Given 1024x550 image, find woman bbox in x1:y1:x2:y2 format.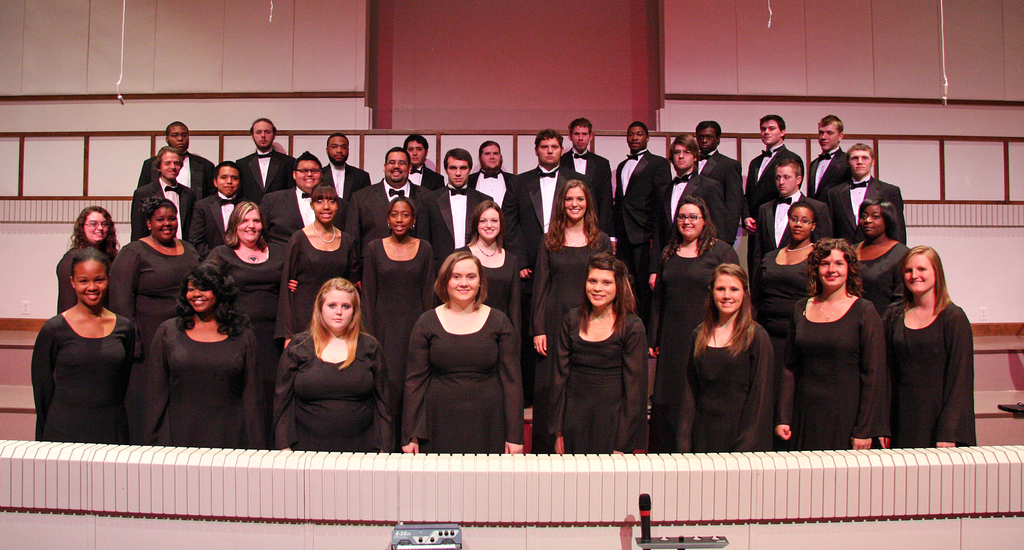
672:261:772:453.
